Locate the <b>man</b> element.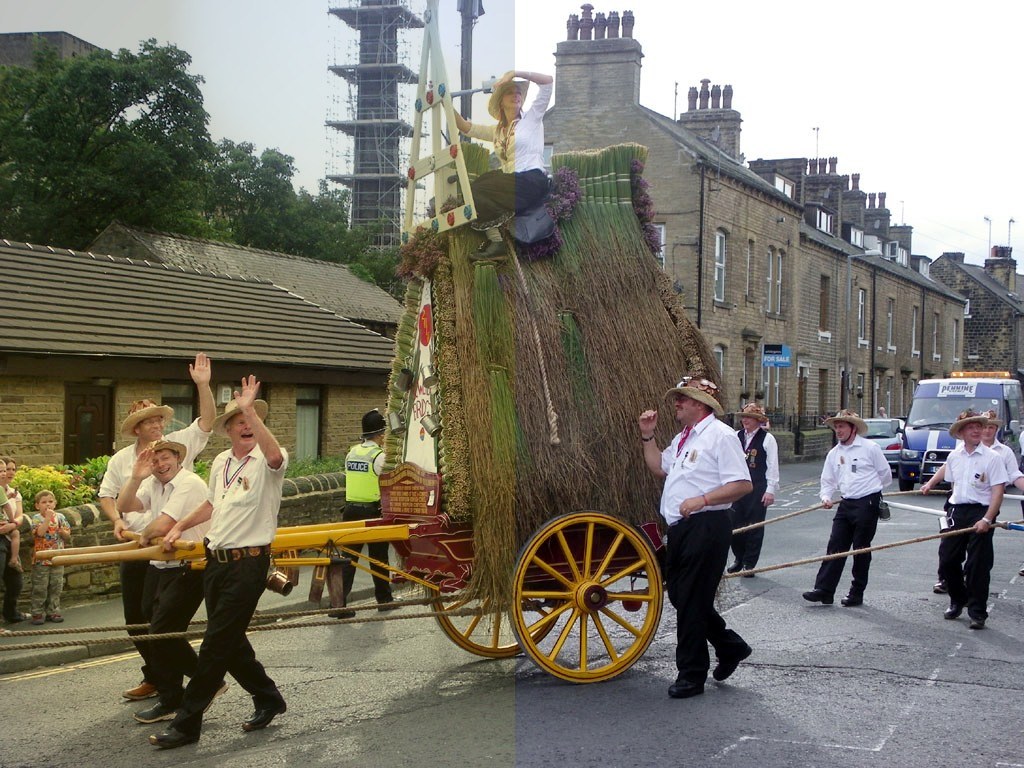
Element bbox: <region>630, 371, 757, 695</region>.
